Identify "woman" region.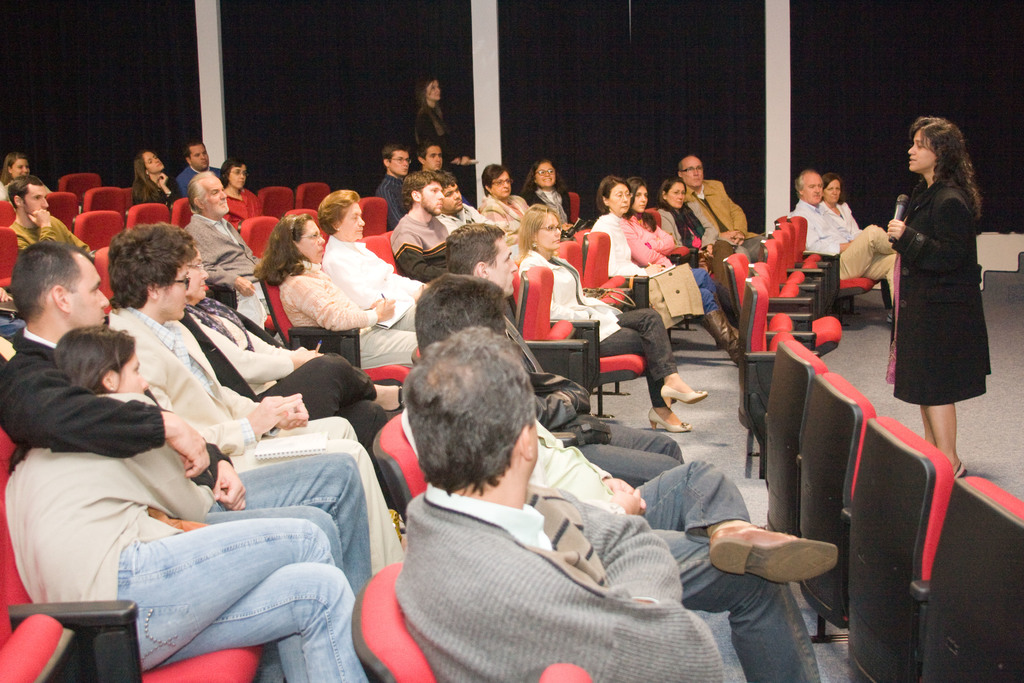
Region: [left=656, top=175, right=712, bottom=276].
